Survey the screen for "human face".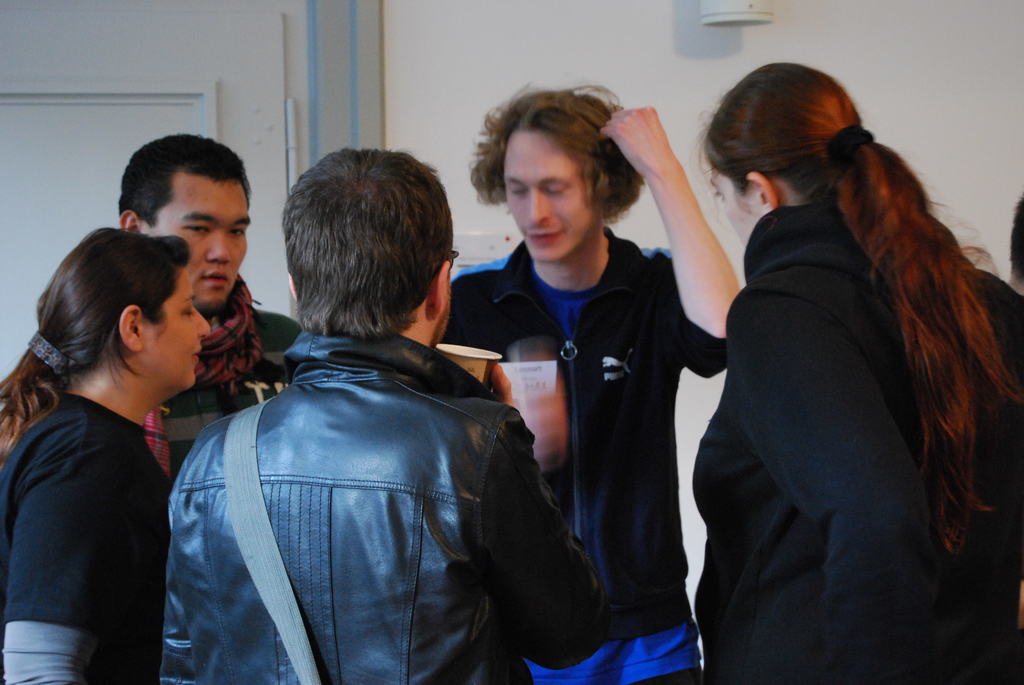
Survey found: region(150, 269, 211, 392).
